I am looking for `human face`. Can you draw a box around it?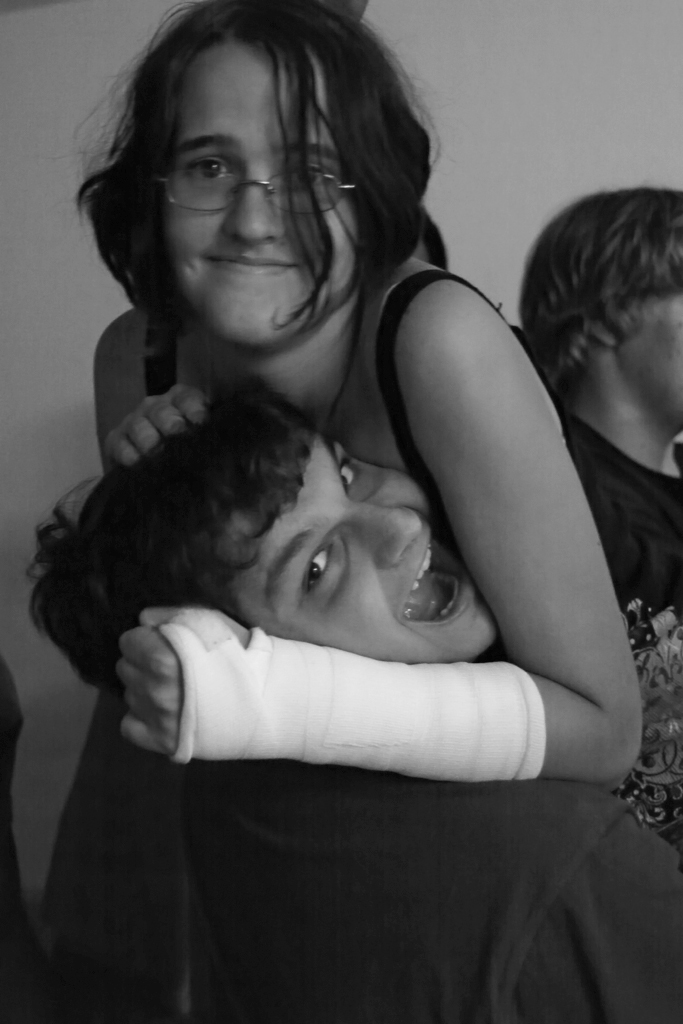
Sure, the bounding box is [217,433,493,658].
